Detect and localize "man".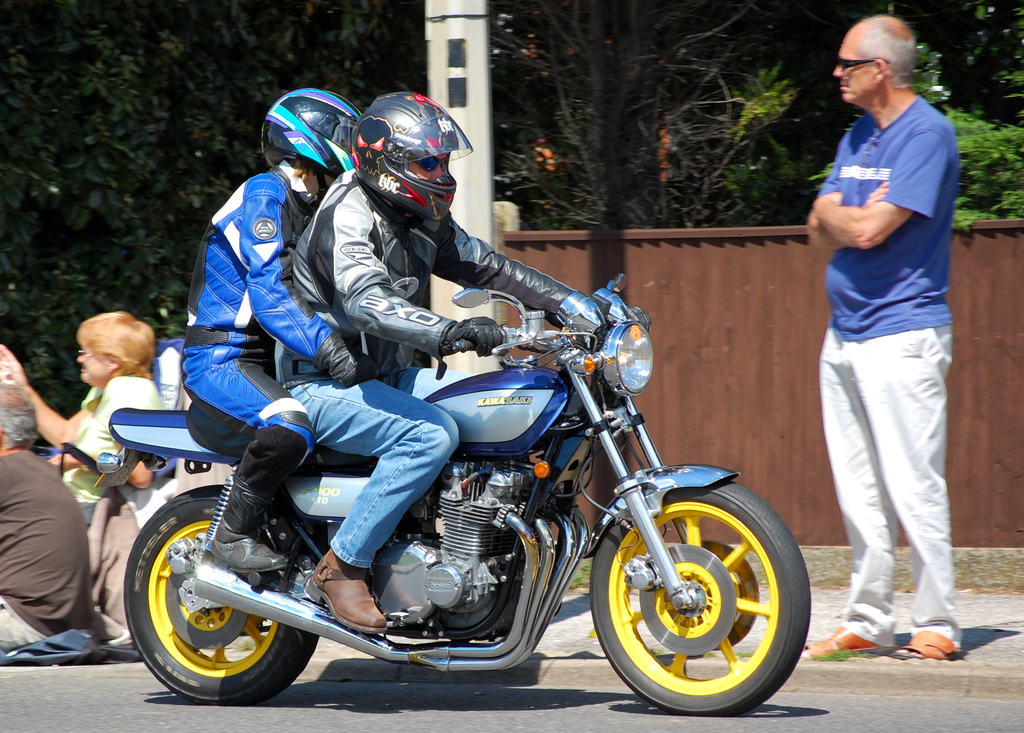
Localized at rect(797, 4, 976, 672).
